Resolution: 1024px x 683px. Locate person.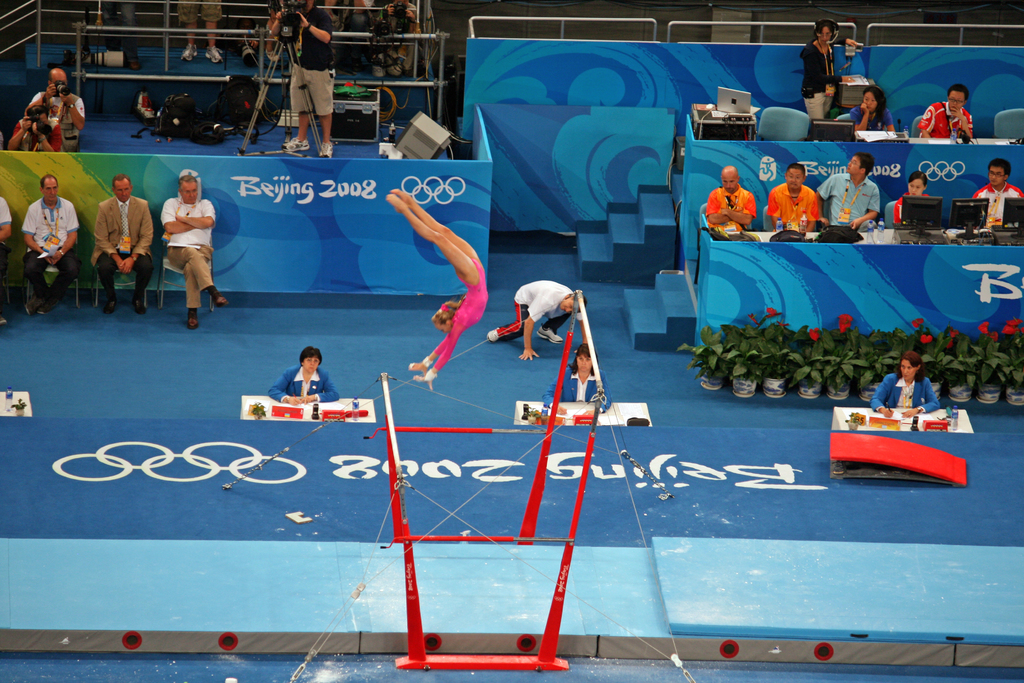
x1=259, y1=347, x2=332, y2=425.
